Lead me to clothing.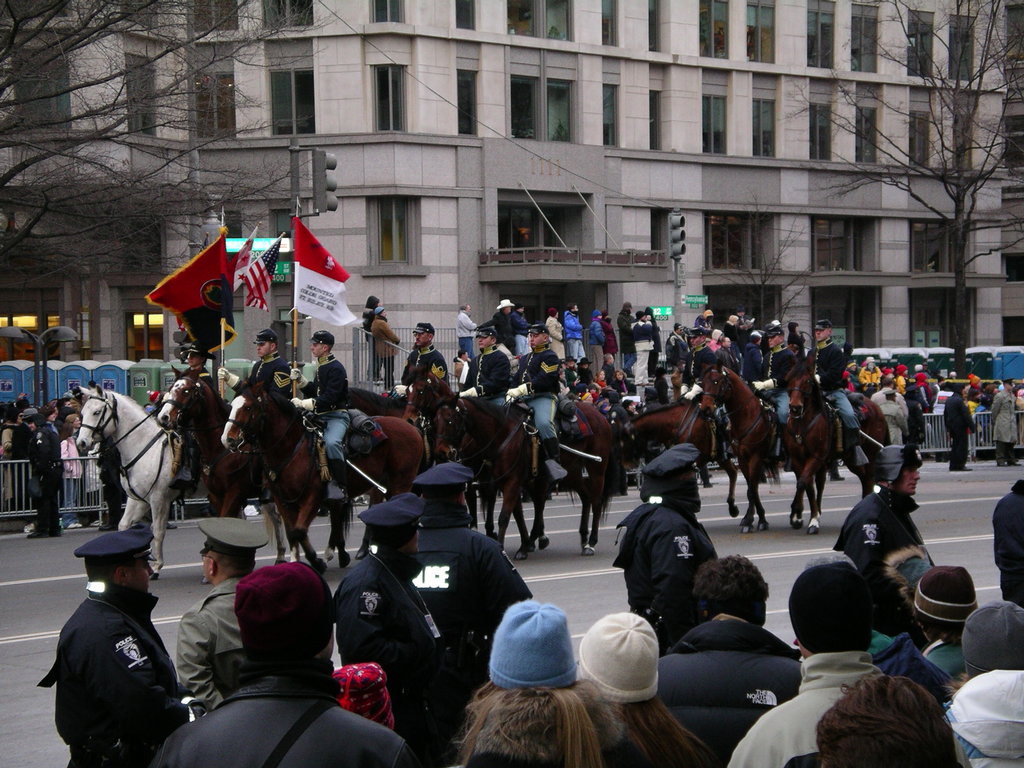
Lead to <bbox>225, 353, 291, 407</bbox>.
